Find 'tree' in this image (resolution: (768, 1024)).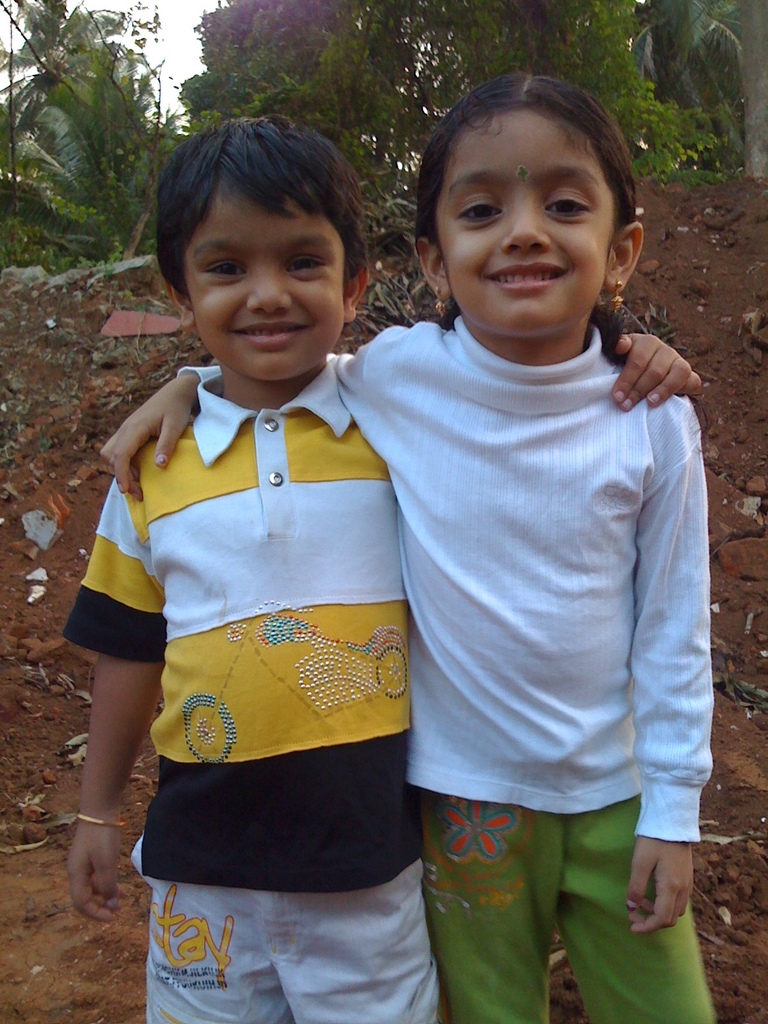
<bbox>0, 0, 767, 275</bbox>.
